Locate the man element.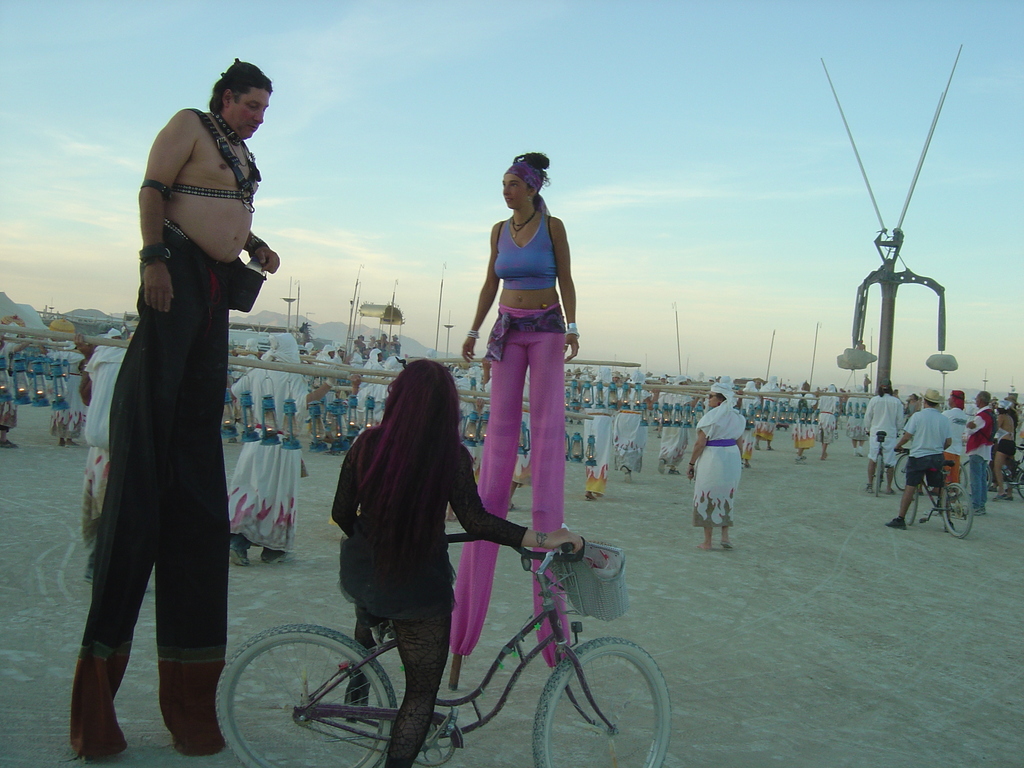
Element bbox: rect(351, 333, 366, 353).
